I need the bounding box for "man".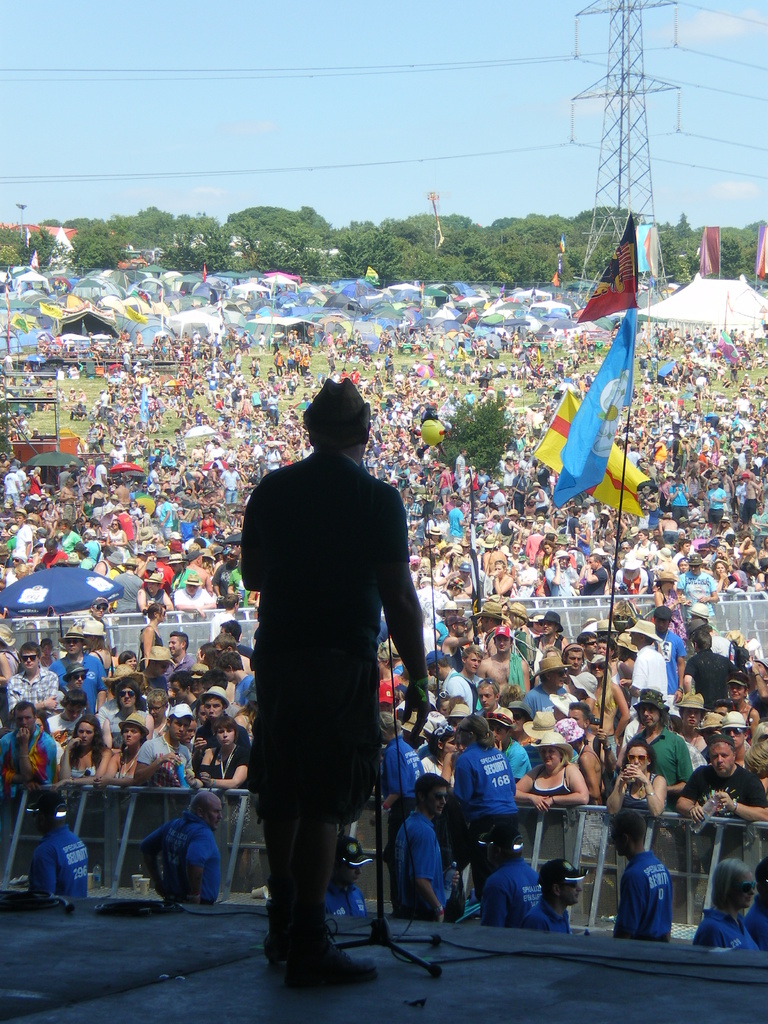
Here it is: 397 787 461 929.
